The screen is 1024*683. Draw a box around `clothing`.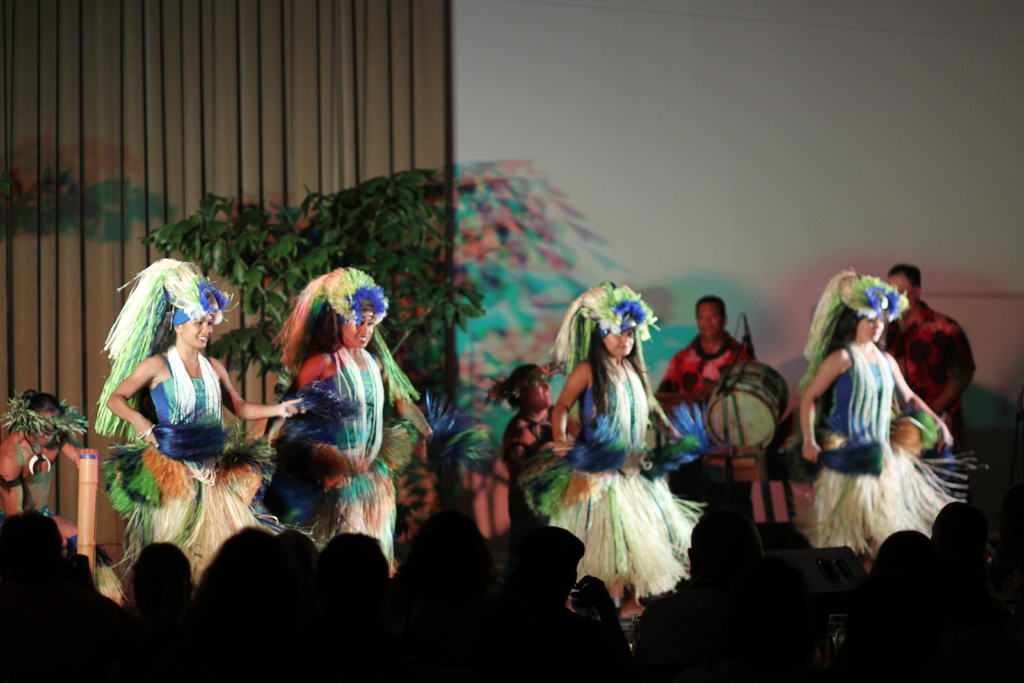
detection(259, 354, 412, 565).
